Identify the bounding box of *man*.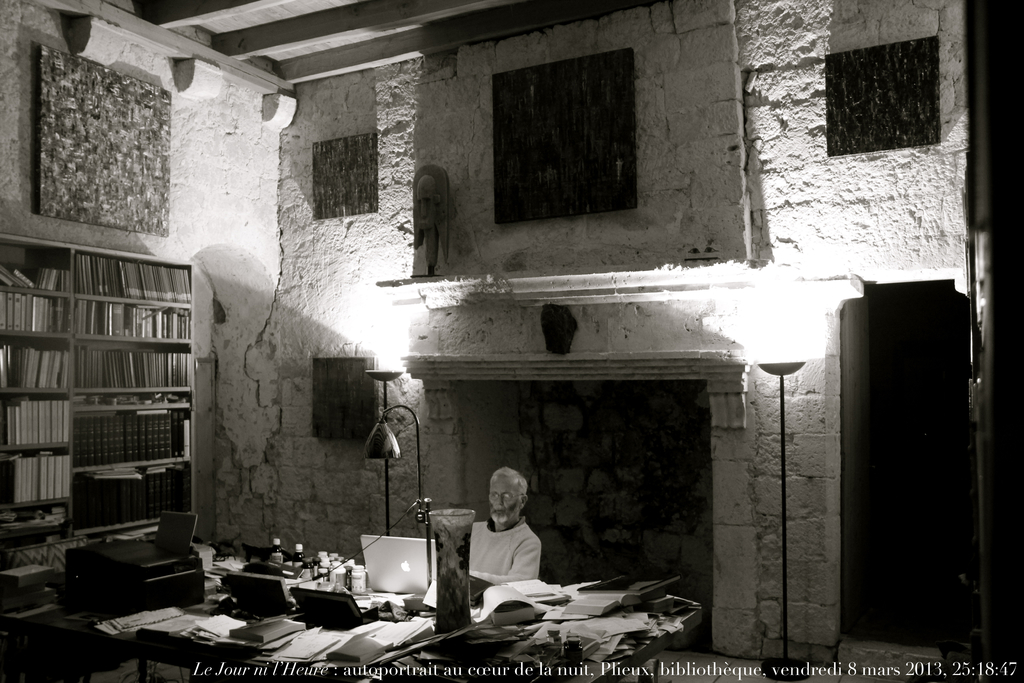
left=456, top=468, right=559, bottom=625.
